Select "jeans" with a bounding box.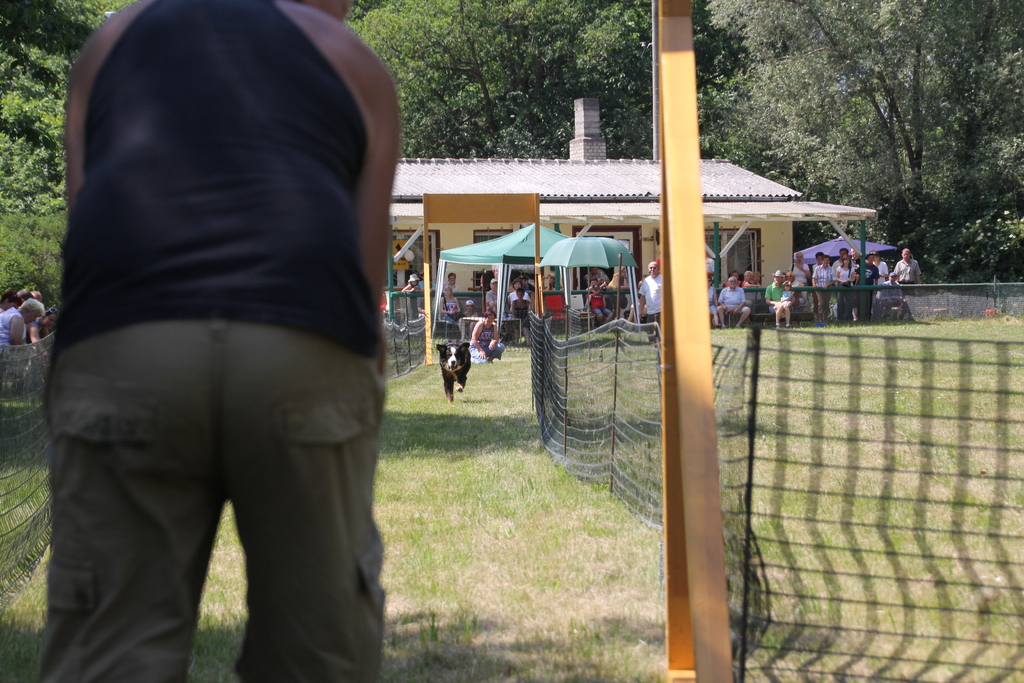
444,314,456,326.
